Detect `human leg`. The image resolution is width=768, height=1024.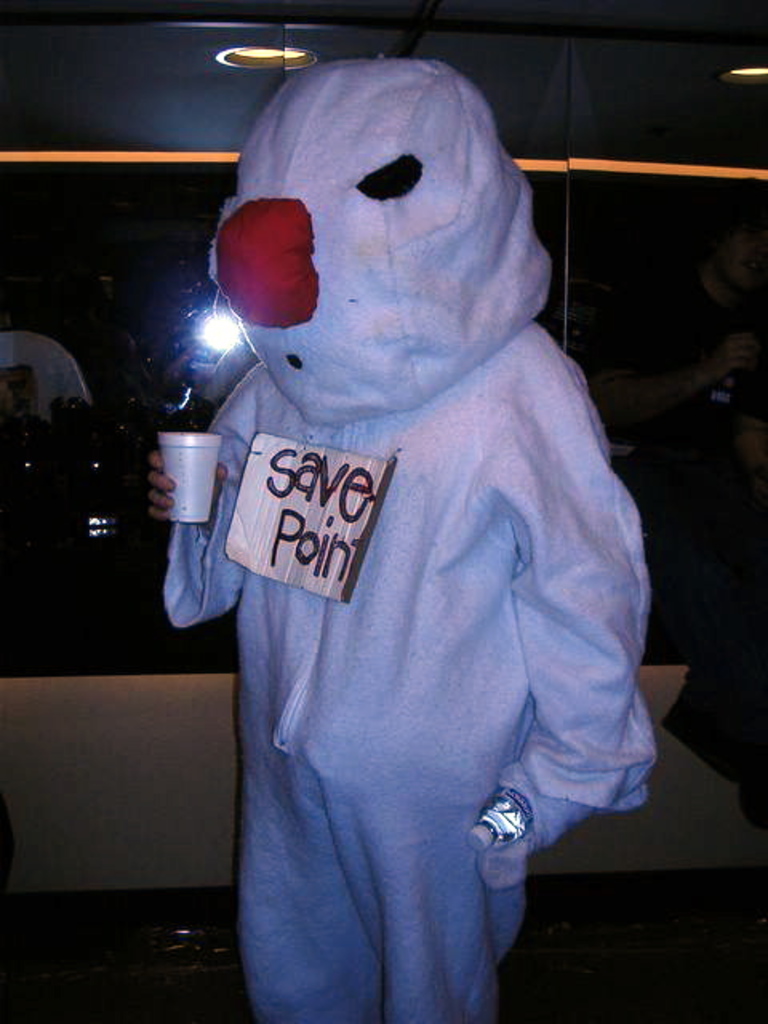
locate(333, 749, 523, 1022).
